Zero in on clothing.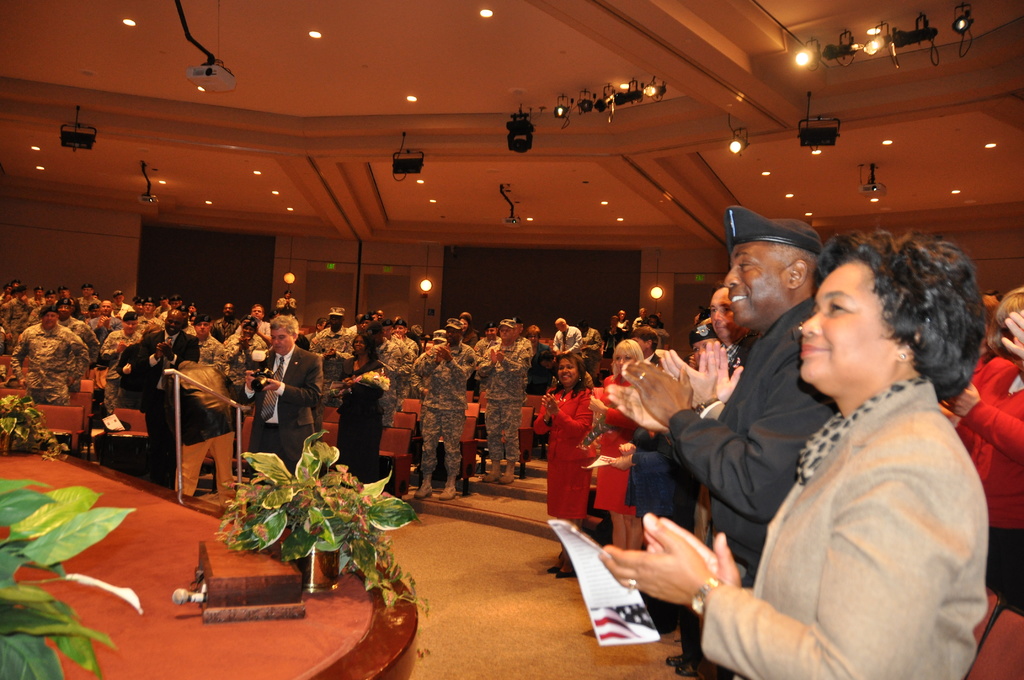
Zeroed in: 92, 314, 125, 332.
